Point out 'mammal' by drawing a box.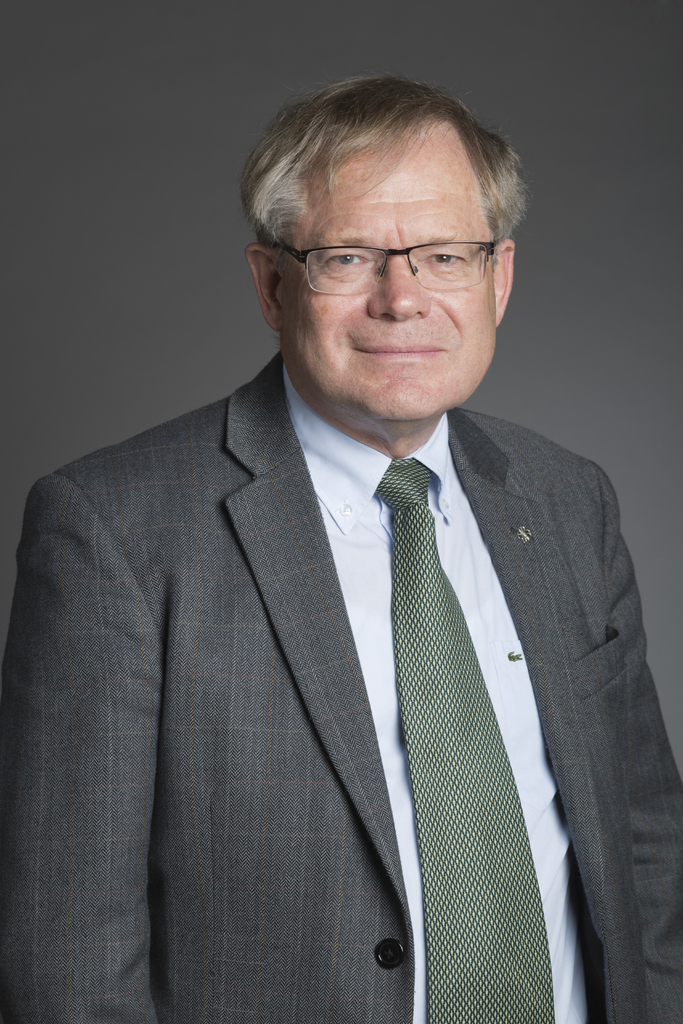
locate(13, 76, 670, 1023).
